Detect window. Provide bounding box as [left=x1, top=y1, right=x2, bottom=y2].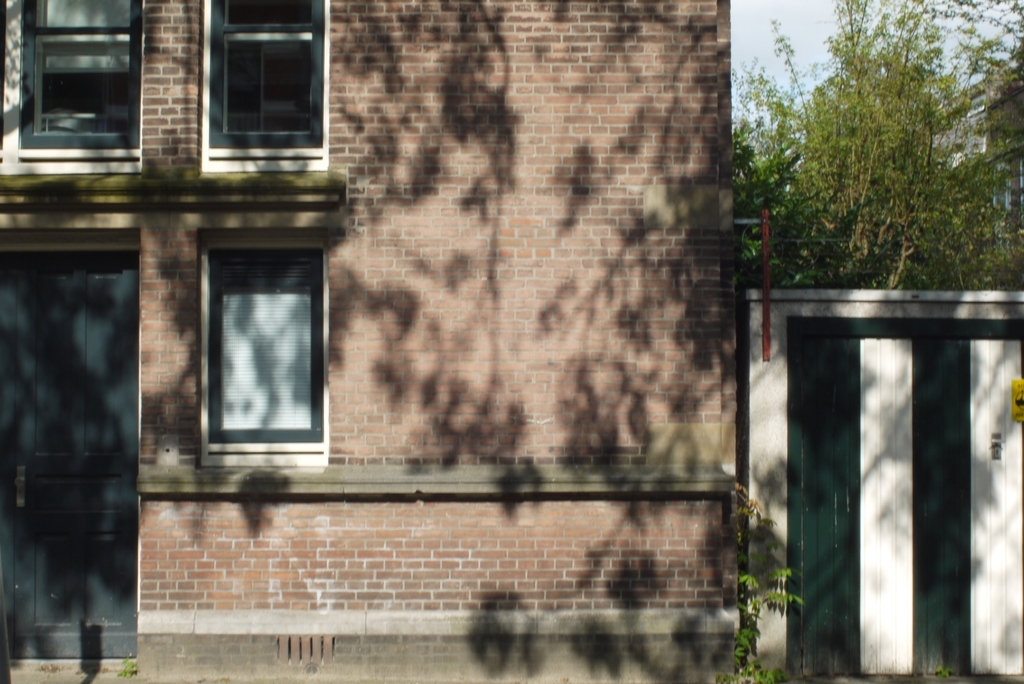
[left=19, top=0, right=142, bottom=158].
